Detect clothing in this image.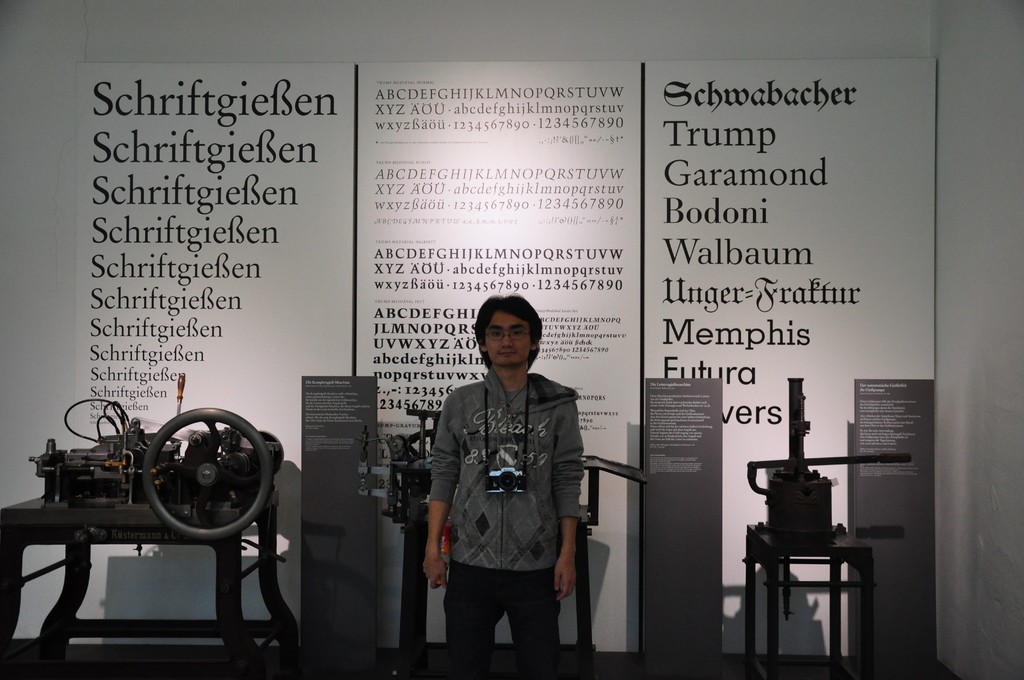
Detection: 418:327:603:651.
